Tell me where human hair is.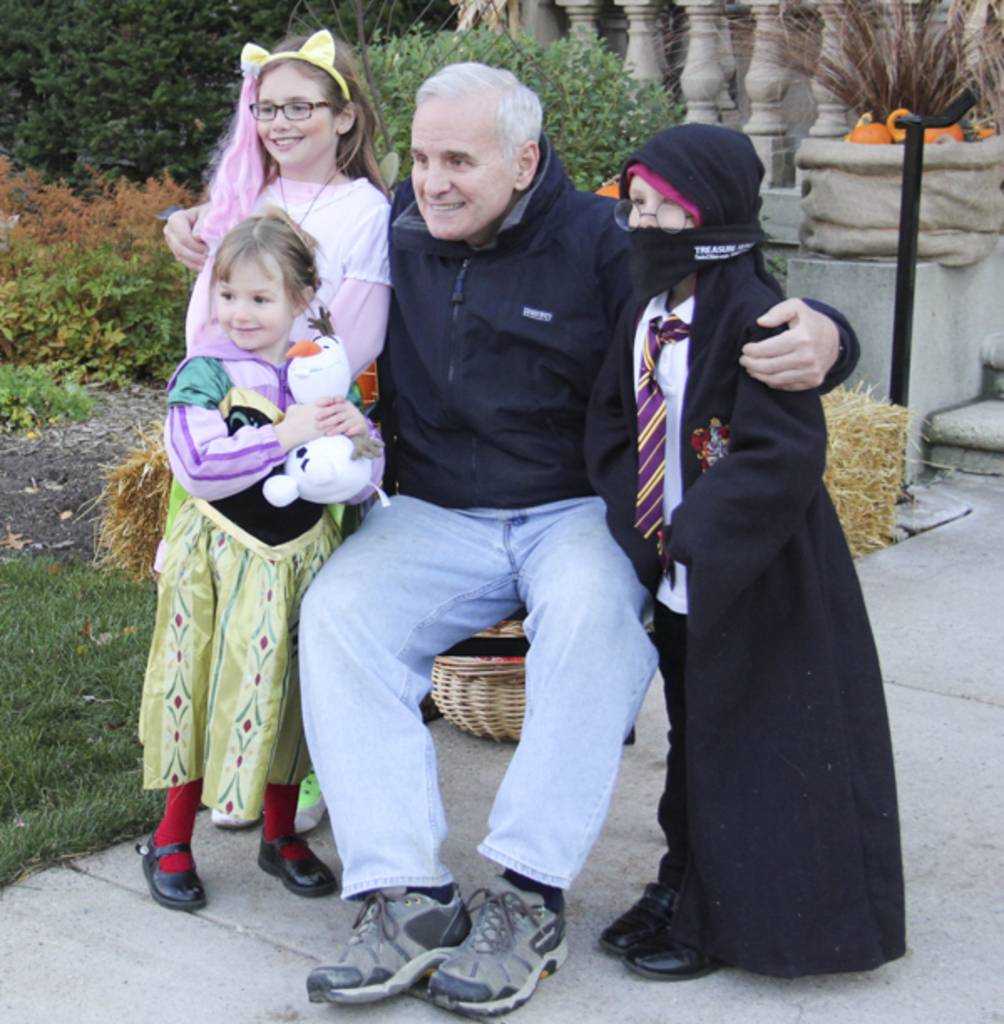
human hair is at rect(213, 199, 328, 320).
